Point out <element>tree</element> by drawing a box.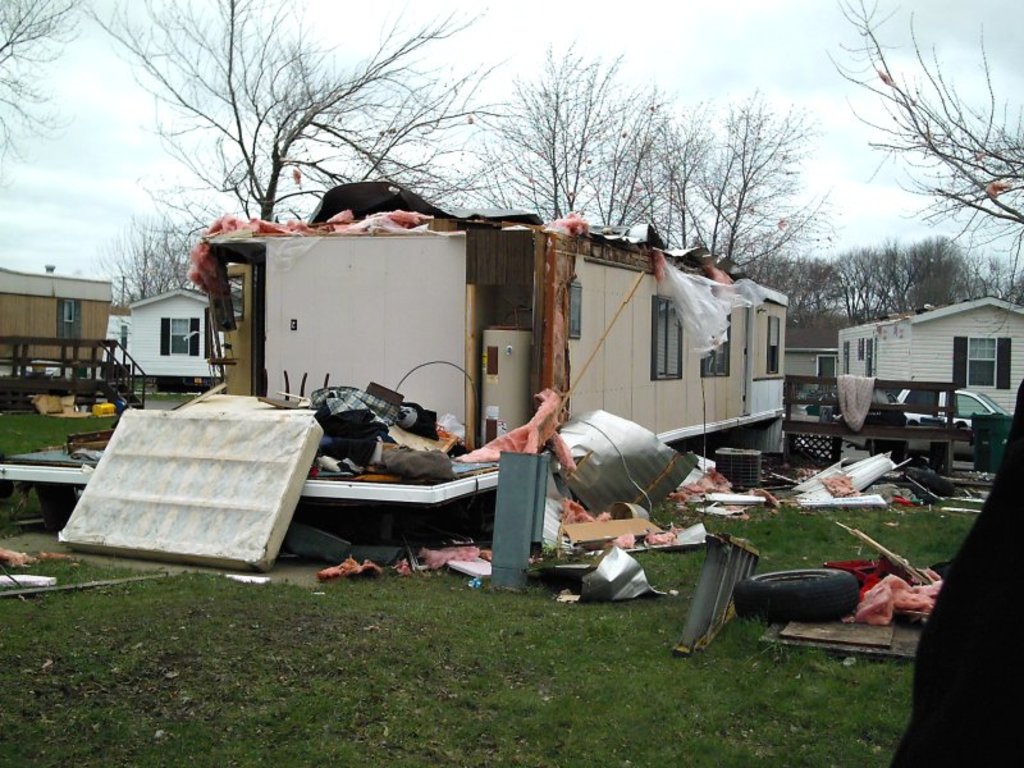
detection(0, 0, 86, 186).
